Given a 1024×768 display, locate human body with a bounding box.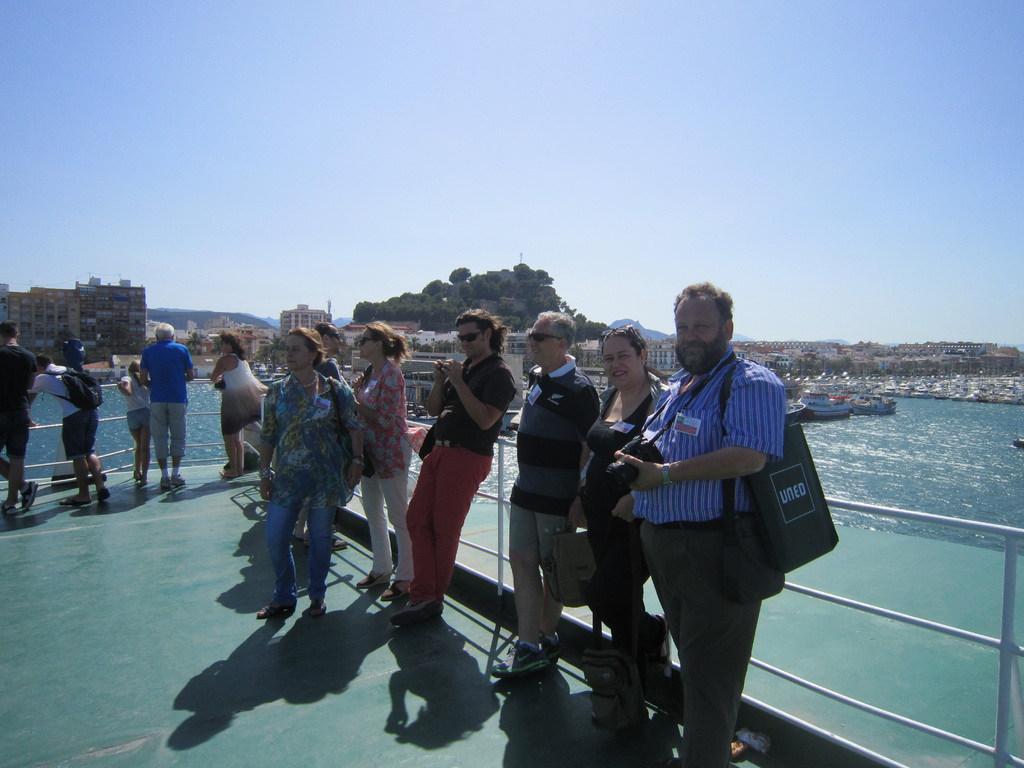
Located: (left=249, top=369, right=368, bottom=618).
